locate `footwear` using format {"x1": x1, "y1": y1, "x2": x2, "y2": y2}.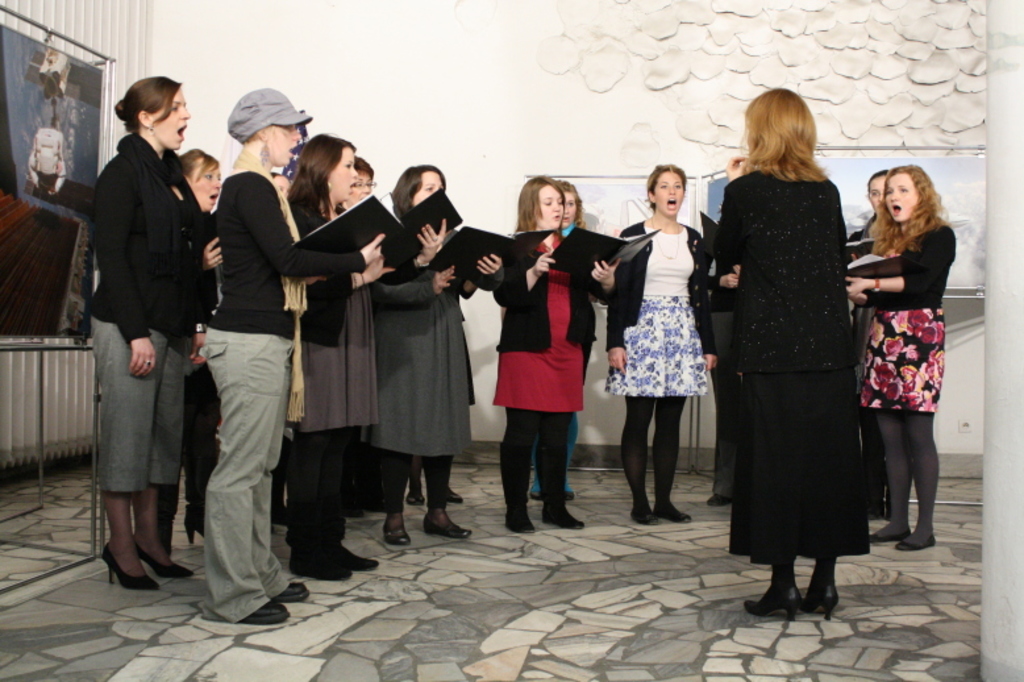
{"x1": 796, "y1": 570, "x2": 842, "y2": 623}.
